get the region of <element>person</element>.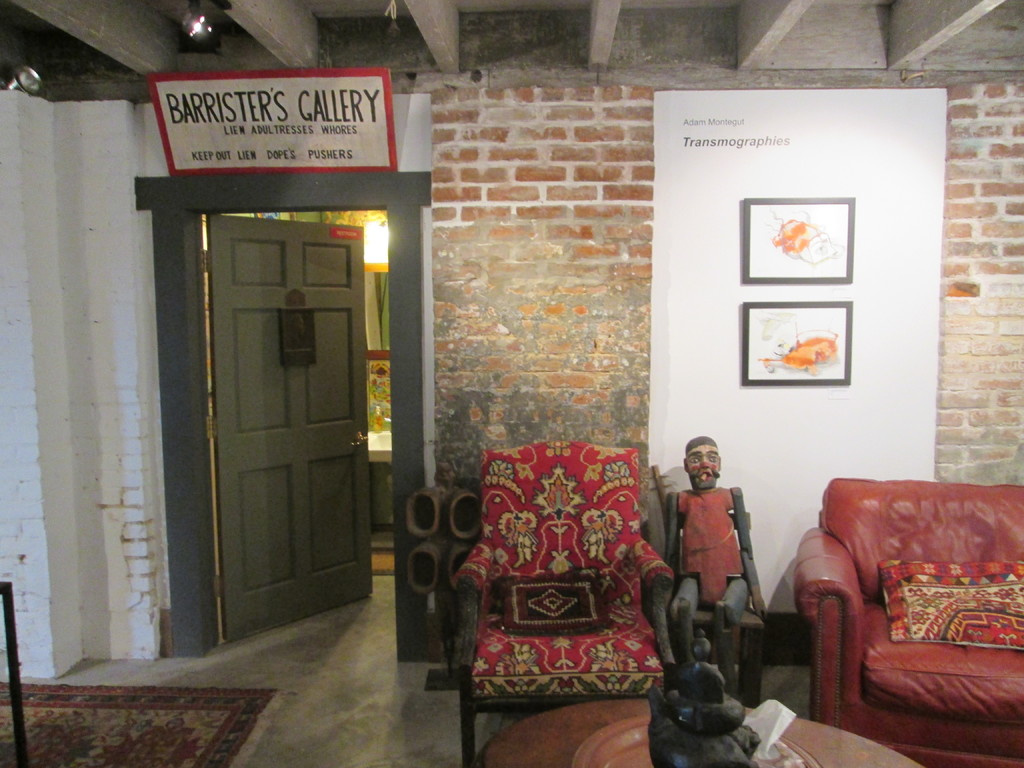
662/433/769/719.
